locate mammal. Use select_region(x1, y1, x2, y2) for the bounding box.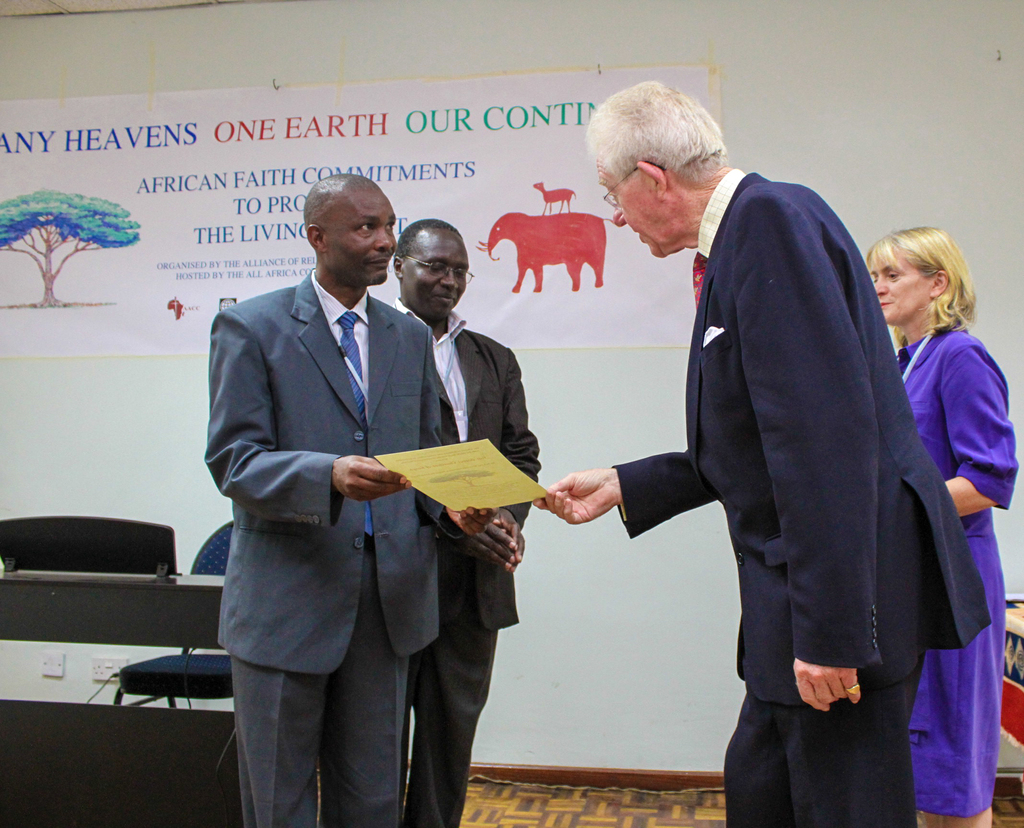
select_region(865, 228, 1016, 827).
